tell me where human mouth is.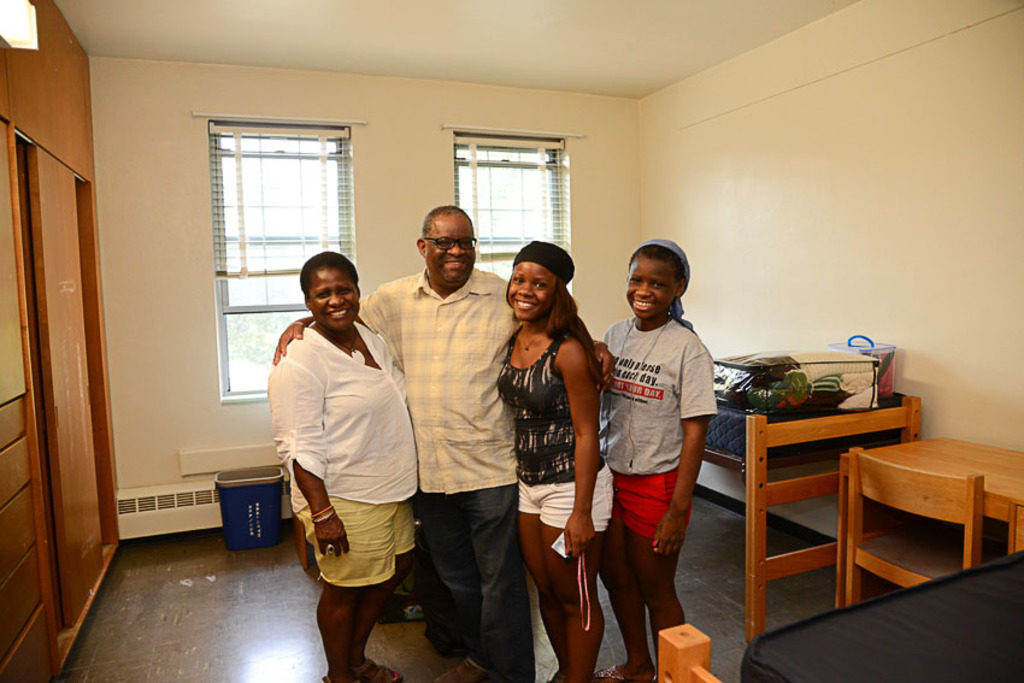
human mouth is at x1=517, y1=301, x2=535, y2=310.
